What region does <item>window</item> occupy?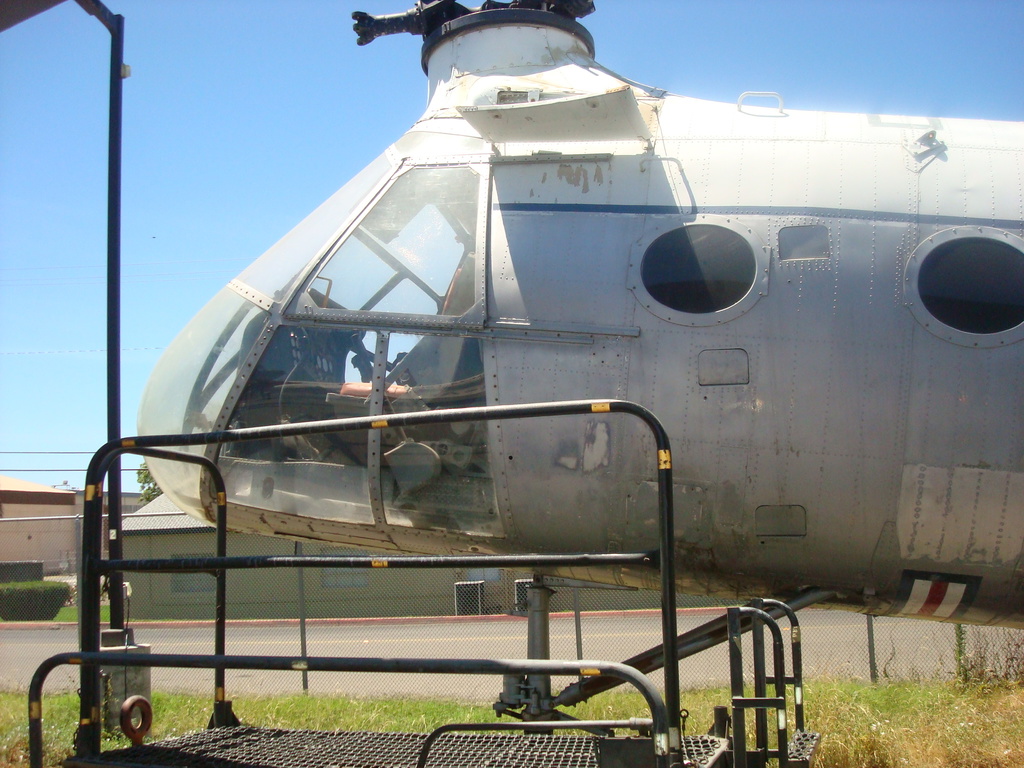
(301, 161, 486, 315).
